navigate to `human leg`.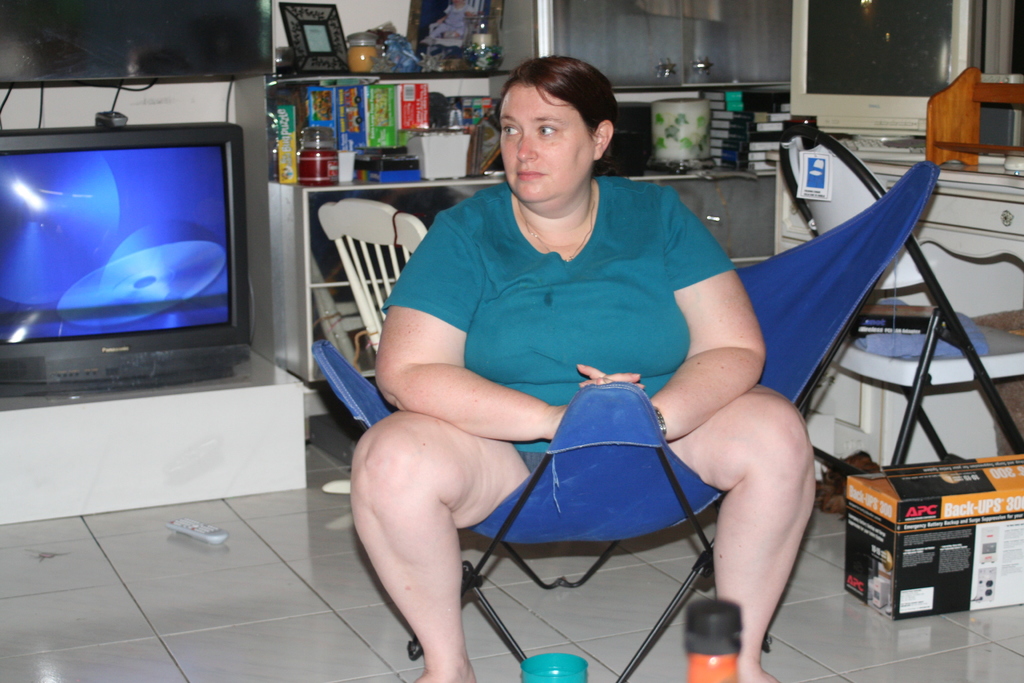
Navigation target: <box>353,399,540,682</box>.
